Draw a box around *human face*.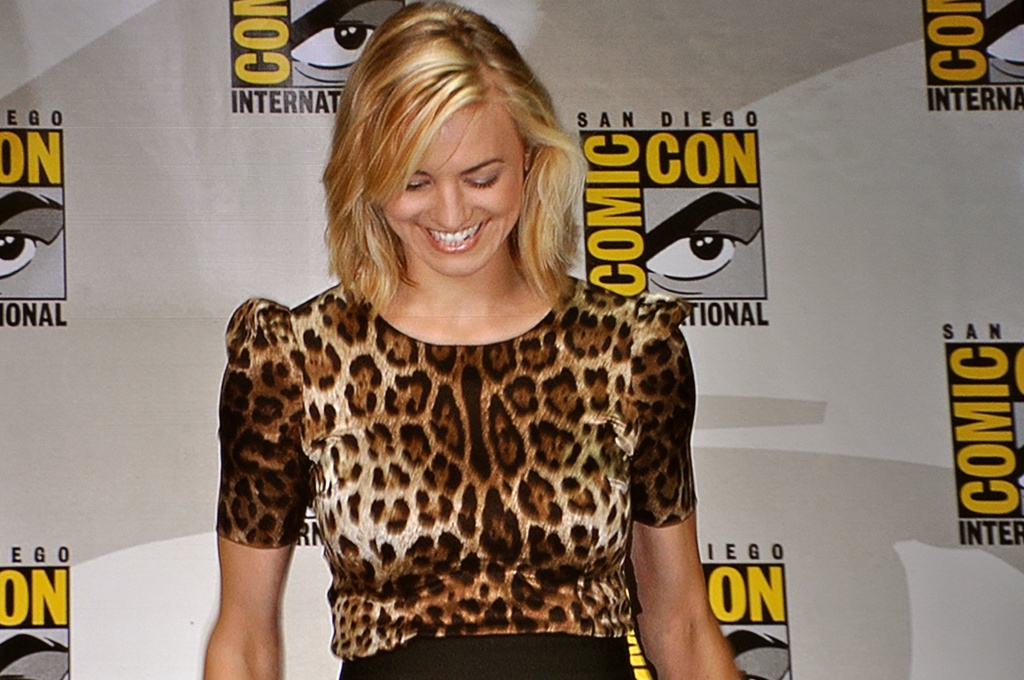
(left=716, top=617, right=793, bottom=679).
